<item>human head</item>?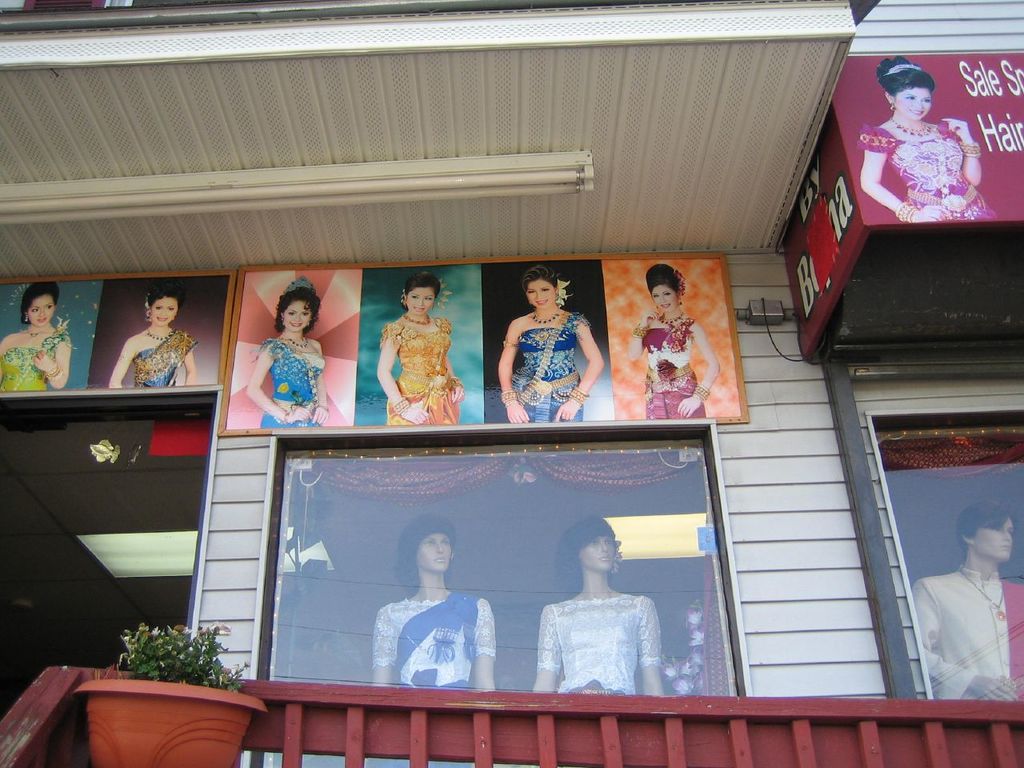
405,521,455,571
